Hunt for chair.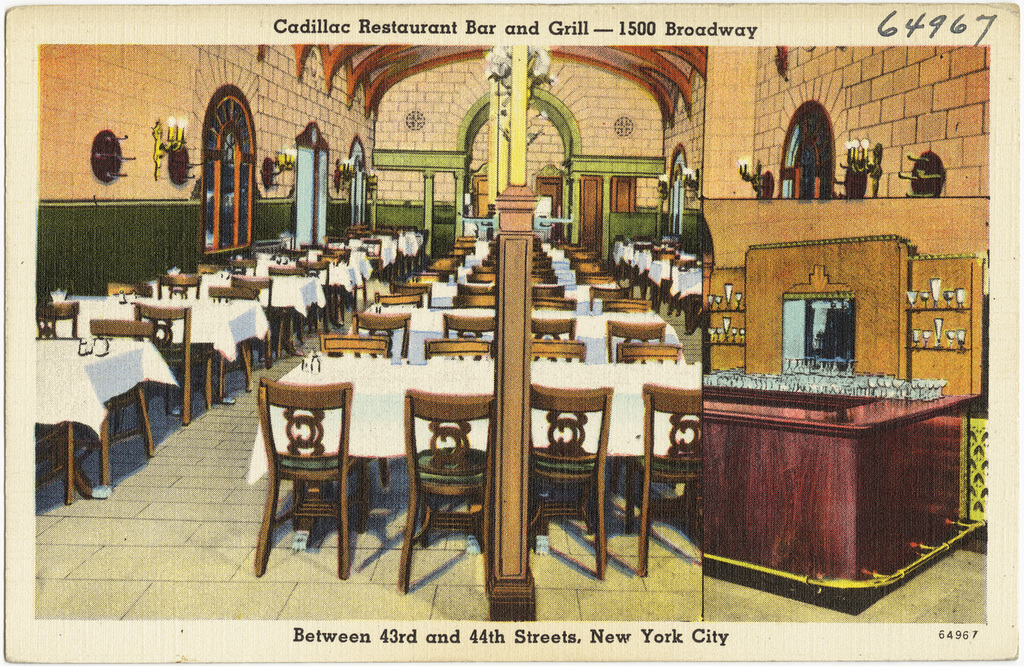
Hunted down at left=244, top=374, right=365, bottom=585.
